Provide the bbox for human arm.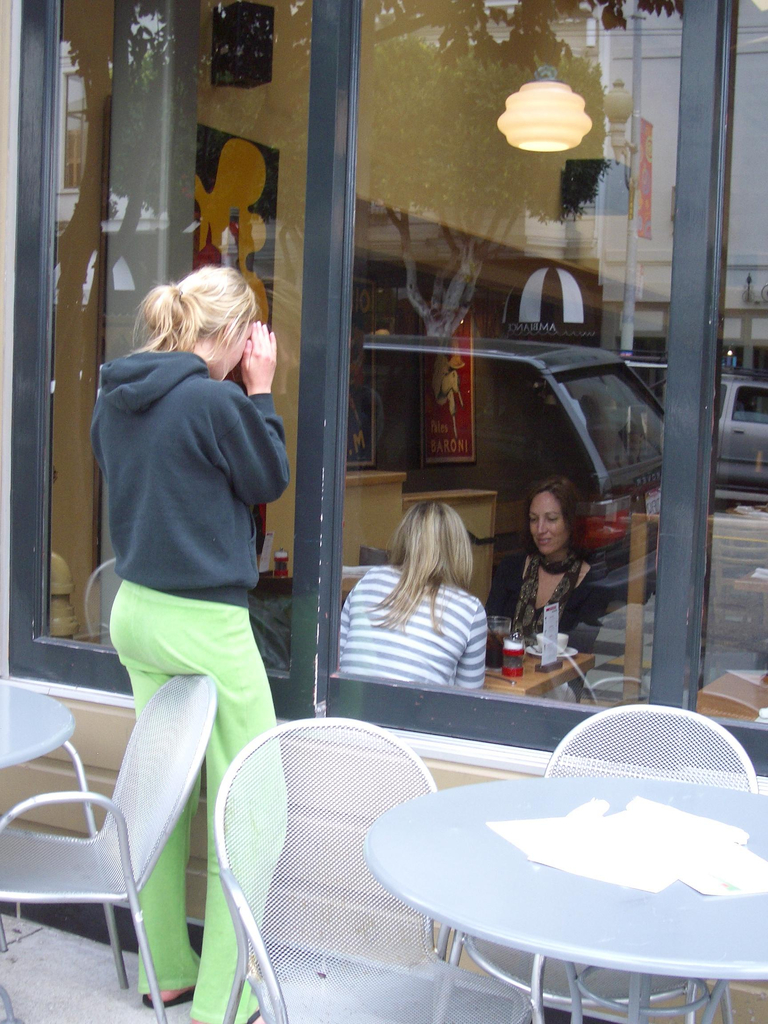
left=454, top=597, right=488, bottom=688.
